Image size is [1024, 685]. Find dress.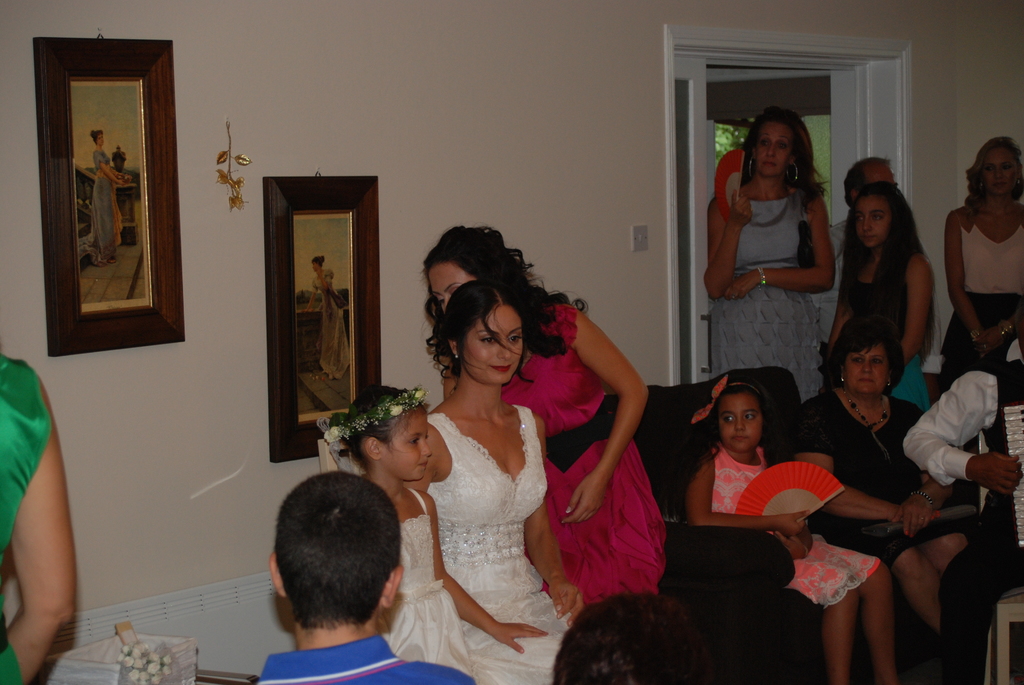
left=0, top=354, right=52, bottom=684.
